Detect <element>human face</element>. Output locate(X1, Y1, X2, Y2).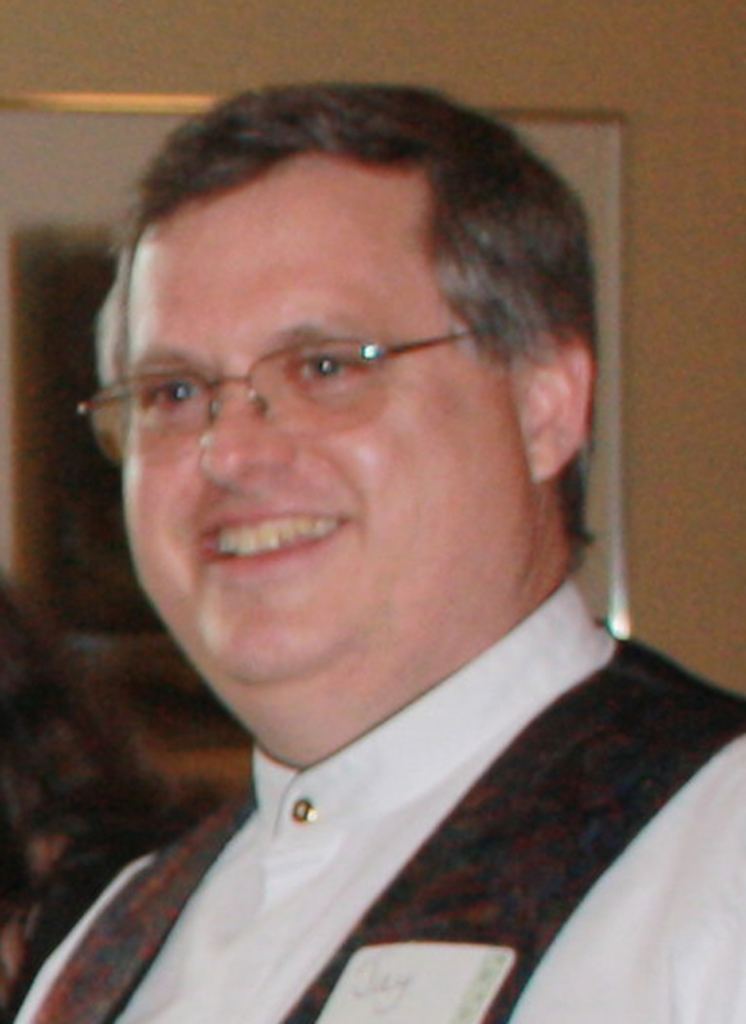
locate(116, 164, 526, 684).
